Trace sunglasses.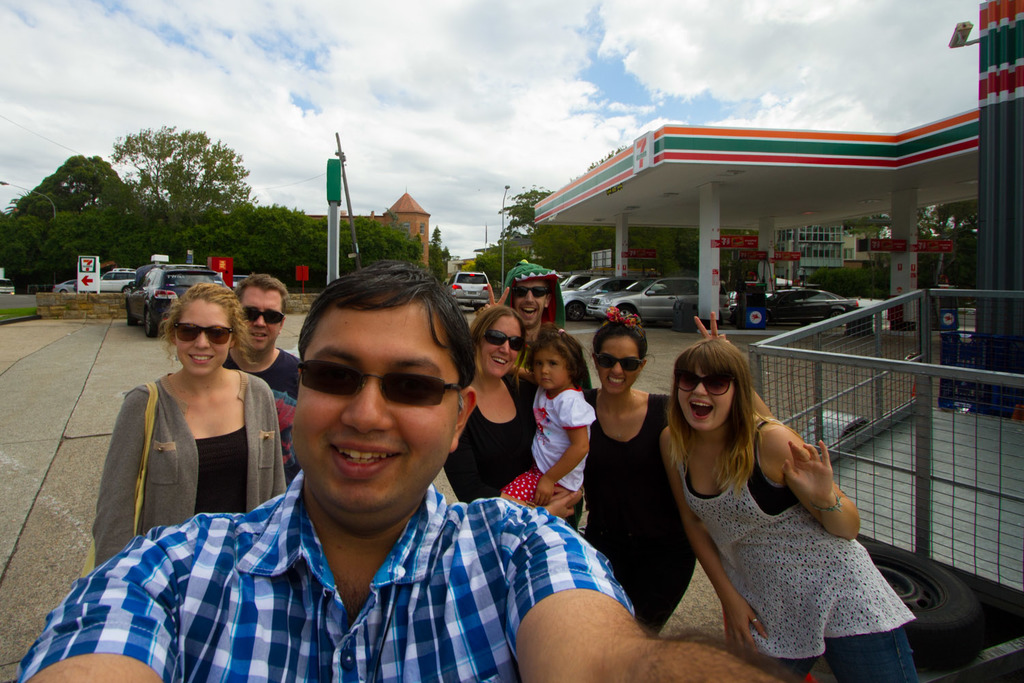
Traced to locate(236, 303, 289, 328).
